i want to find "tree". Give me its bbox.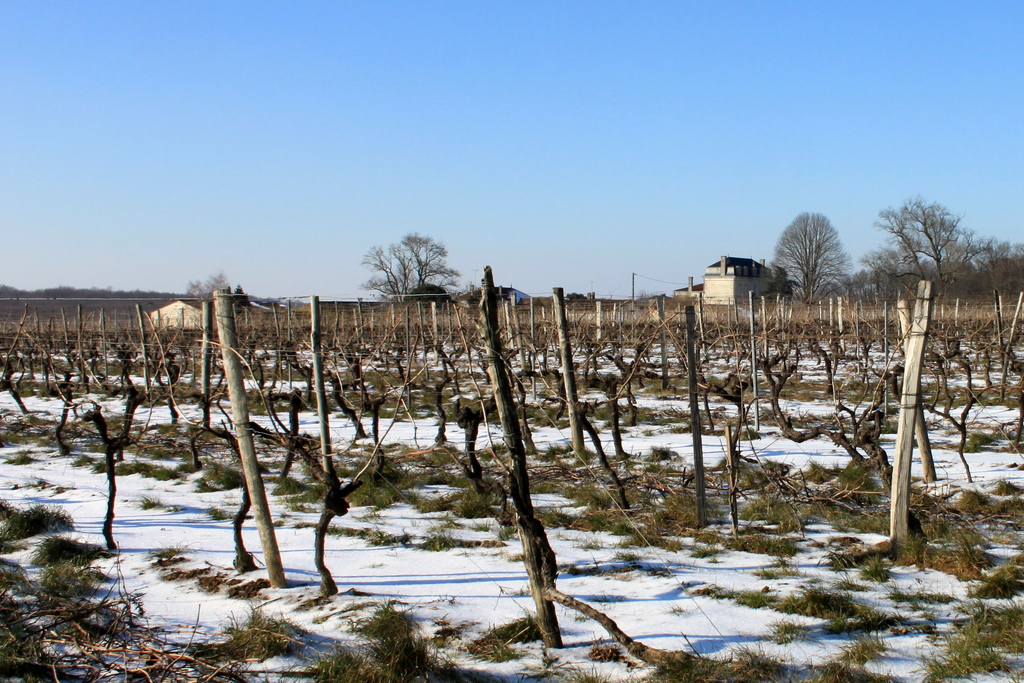
<bbox>789, 205, 861, 312</bbox>.
